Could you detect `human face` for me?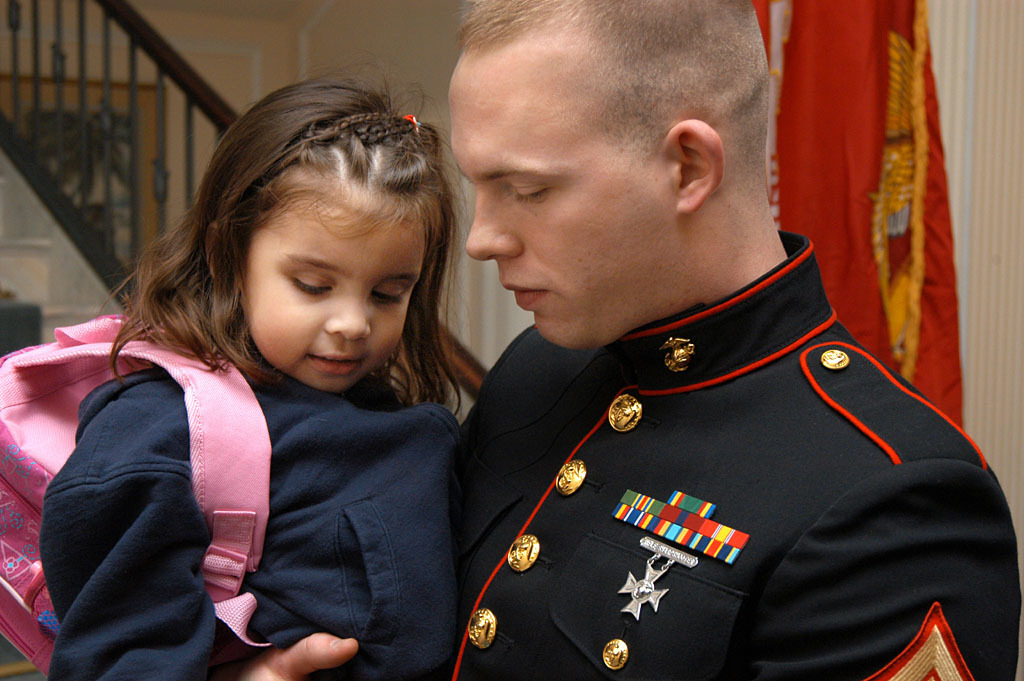
Detection result: 447/43/689/350.
